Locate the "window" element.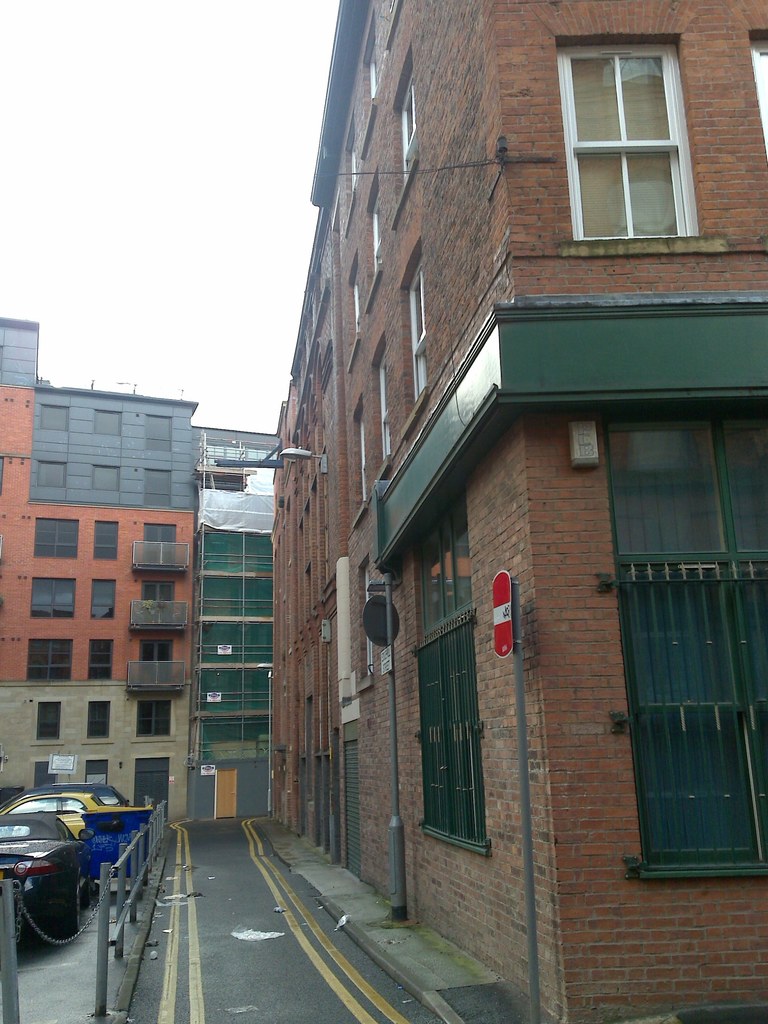
Element bbox: <box>93,408,127,434</box>.
